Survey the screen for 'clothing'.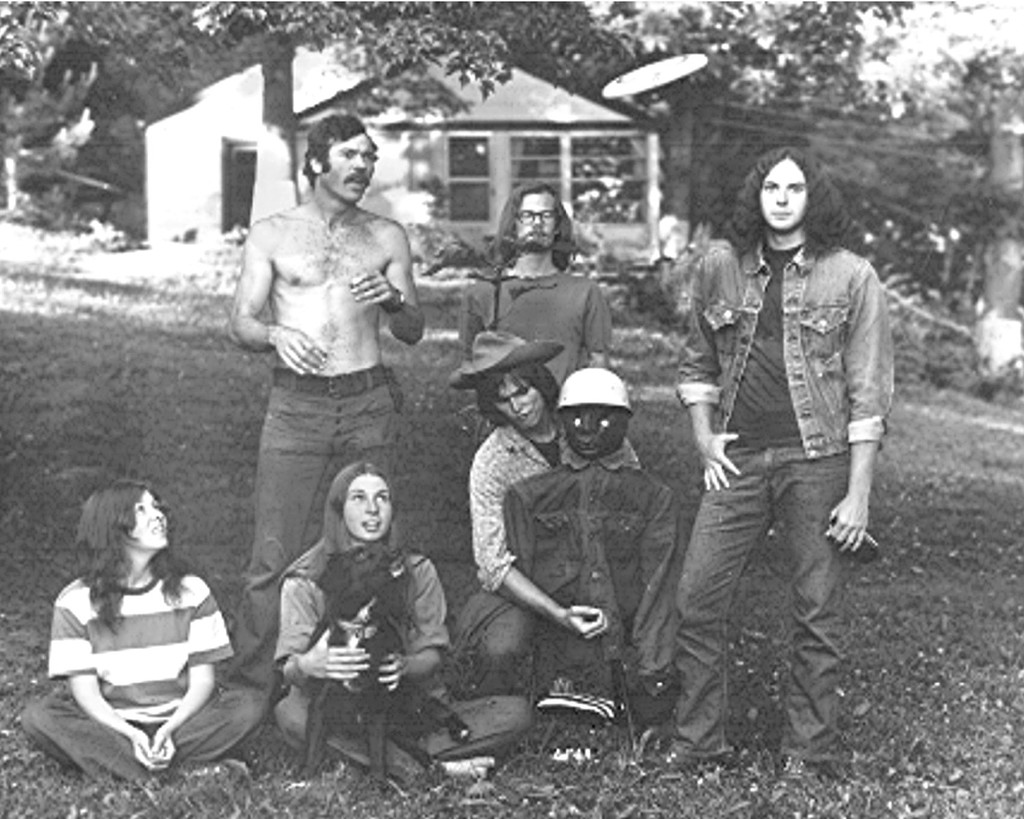
Survey found: (466, 418, 642, 588).
